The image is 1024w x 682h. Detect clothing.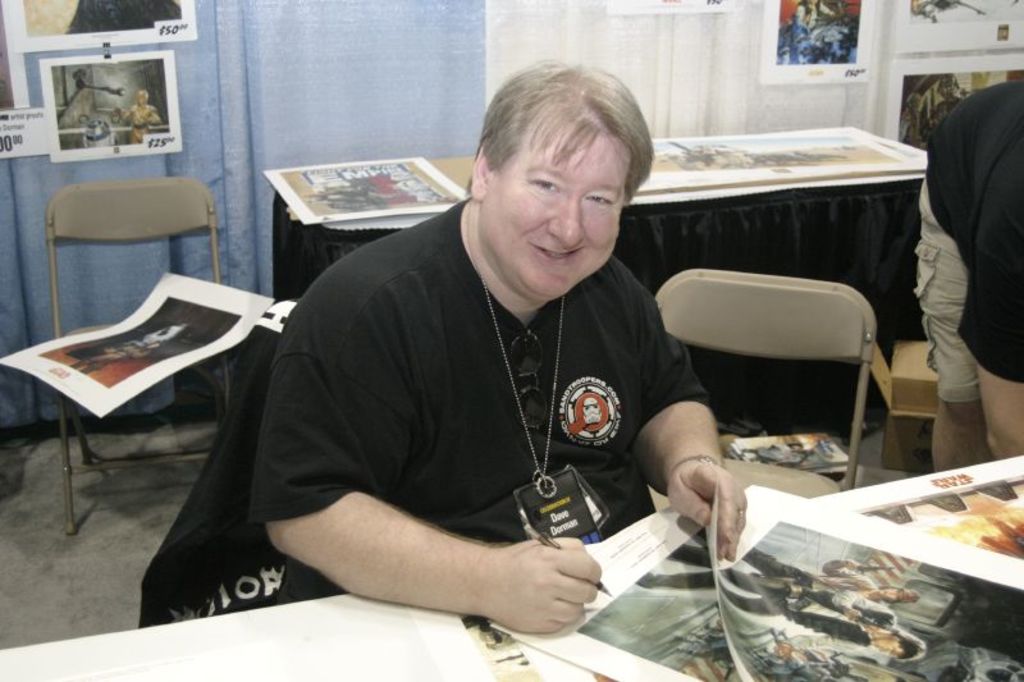
Detection: pyautogui.locateOnScreen(723, 564, 895, 649).
